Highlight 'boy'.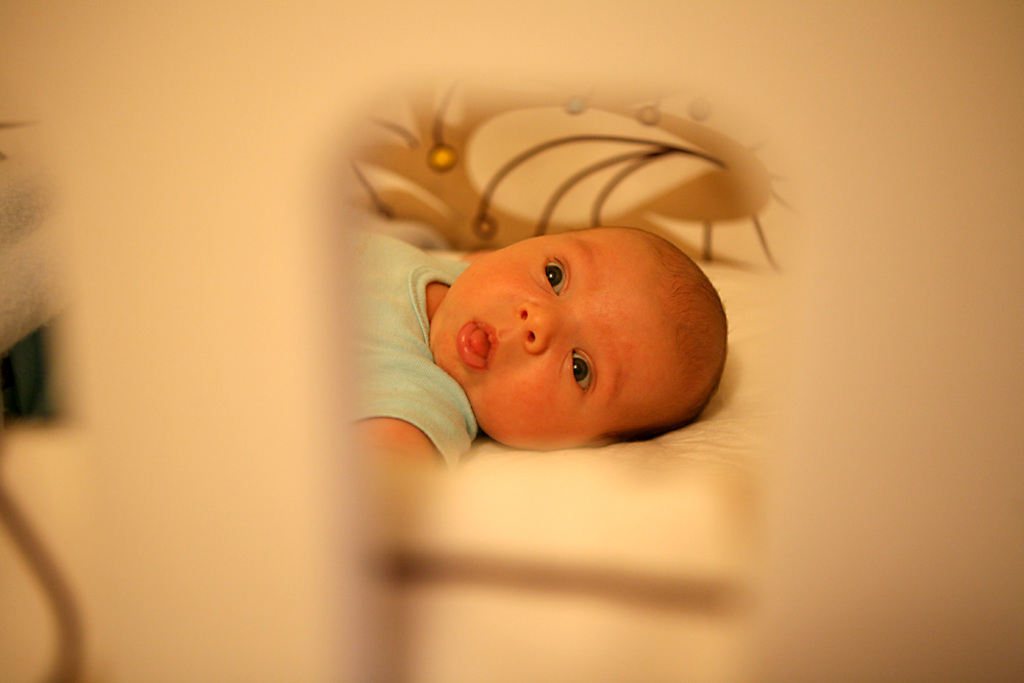
Highlighted region: detection(348, 219, 726, 484).
